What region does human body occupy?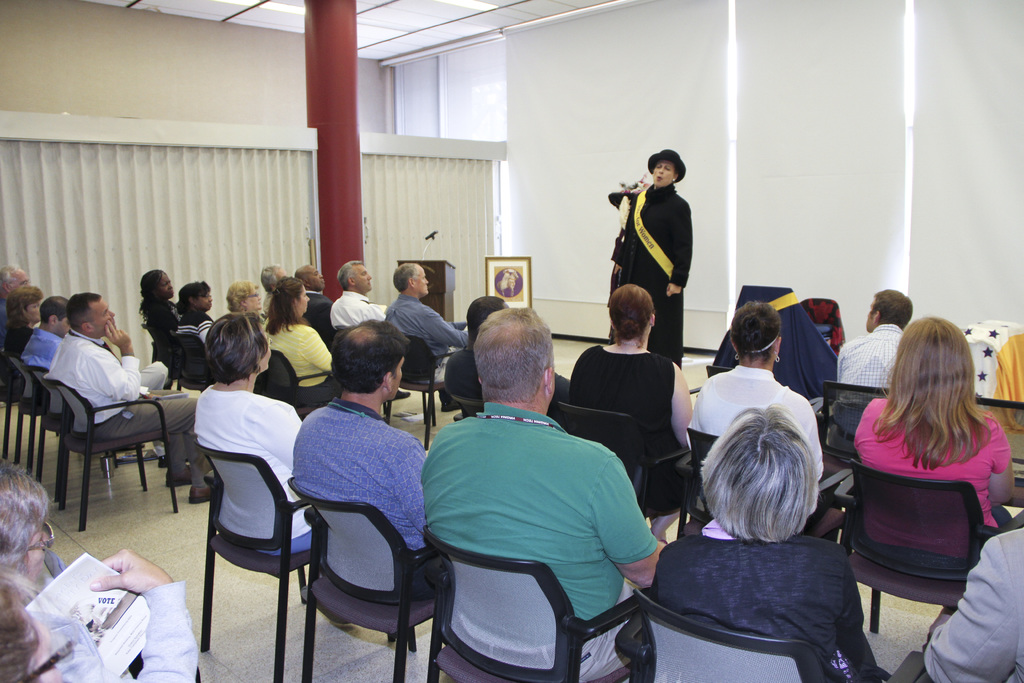
detection(290, 397, 444, 600).
